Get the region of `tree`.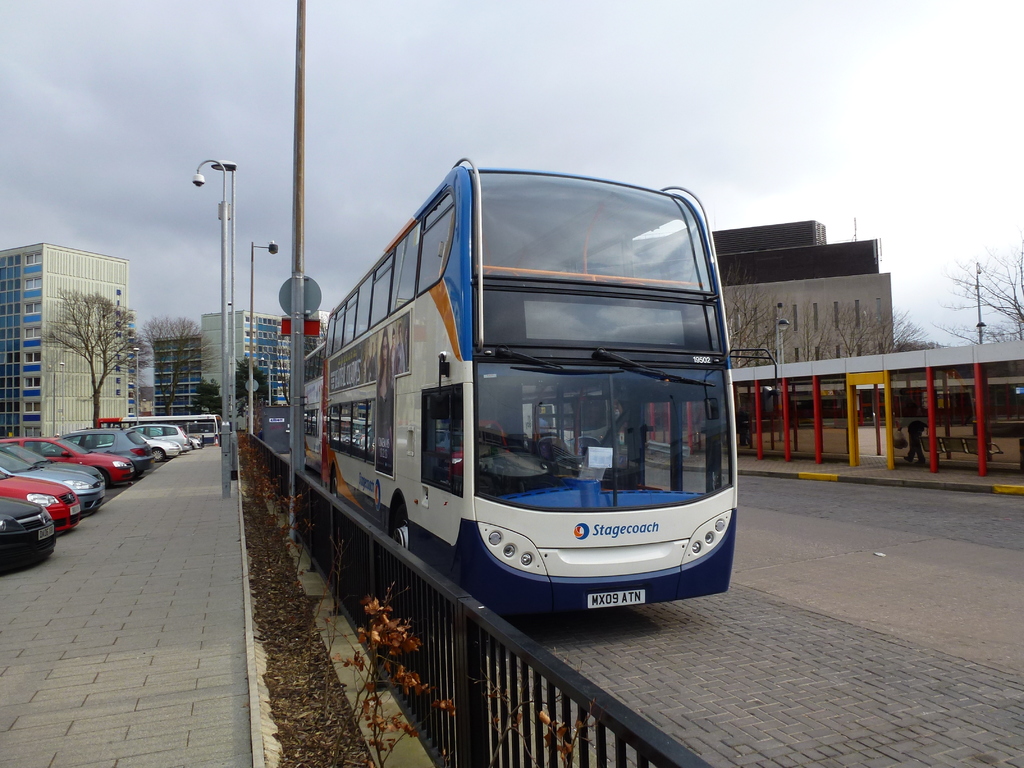
<region>227, 353, 277, 415</region>.
